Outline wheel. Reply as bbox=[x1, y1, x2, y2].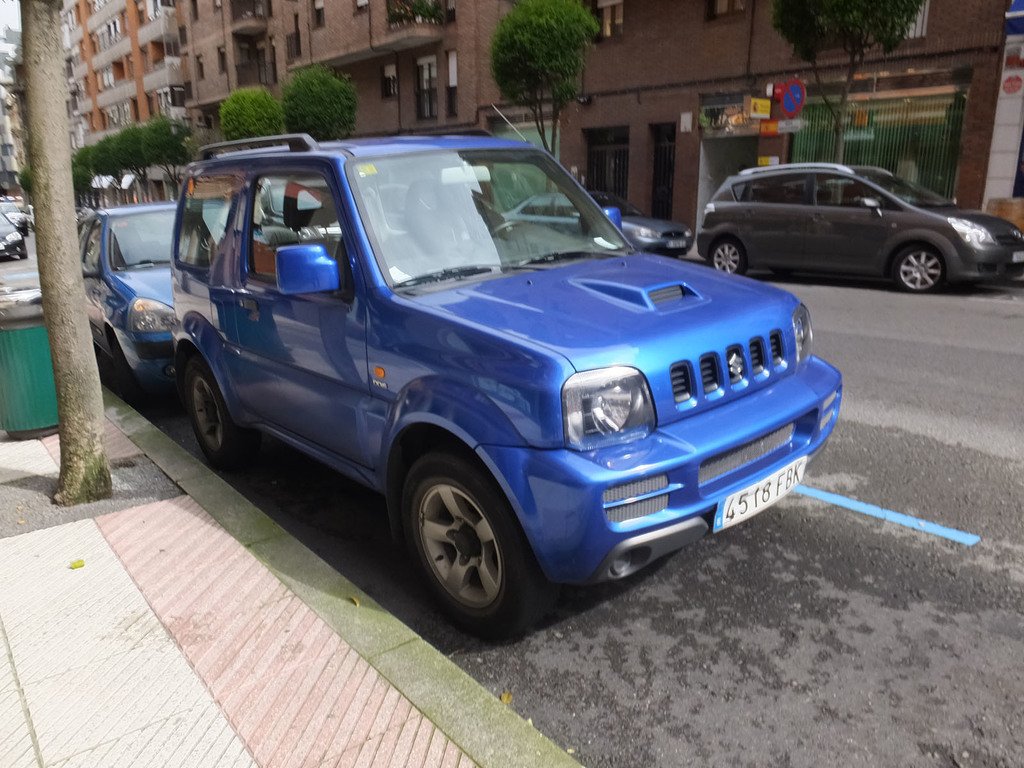
bbox=[893, 242, 947, 293].
